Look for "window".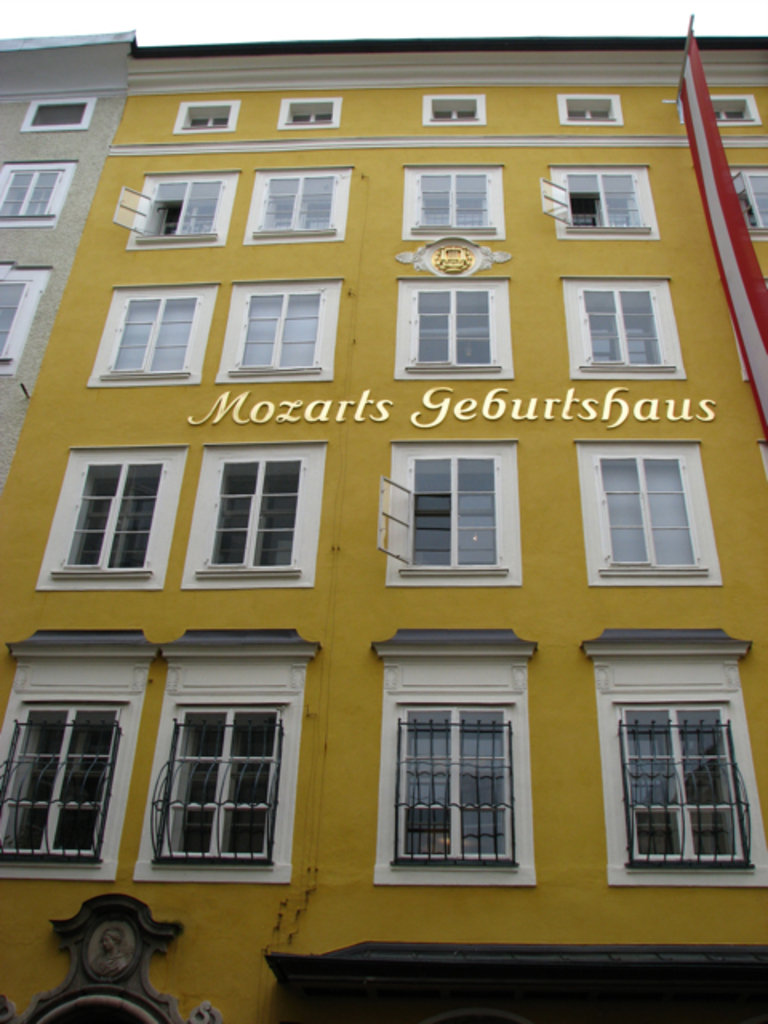
Found: {"x1": 558, "y1": 96, "x2": 626, "y2": 125}.
